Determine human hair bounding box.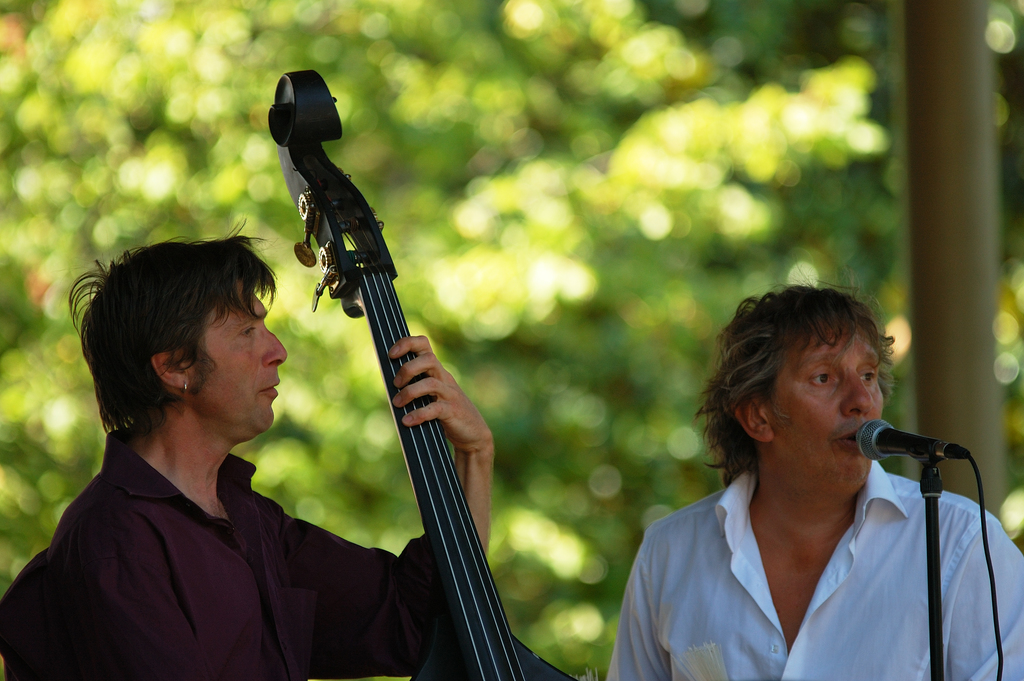
Determined: [68,230,293,448].
